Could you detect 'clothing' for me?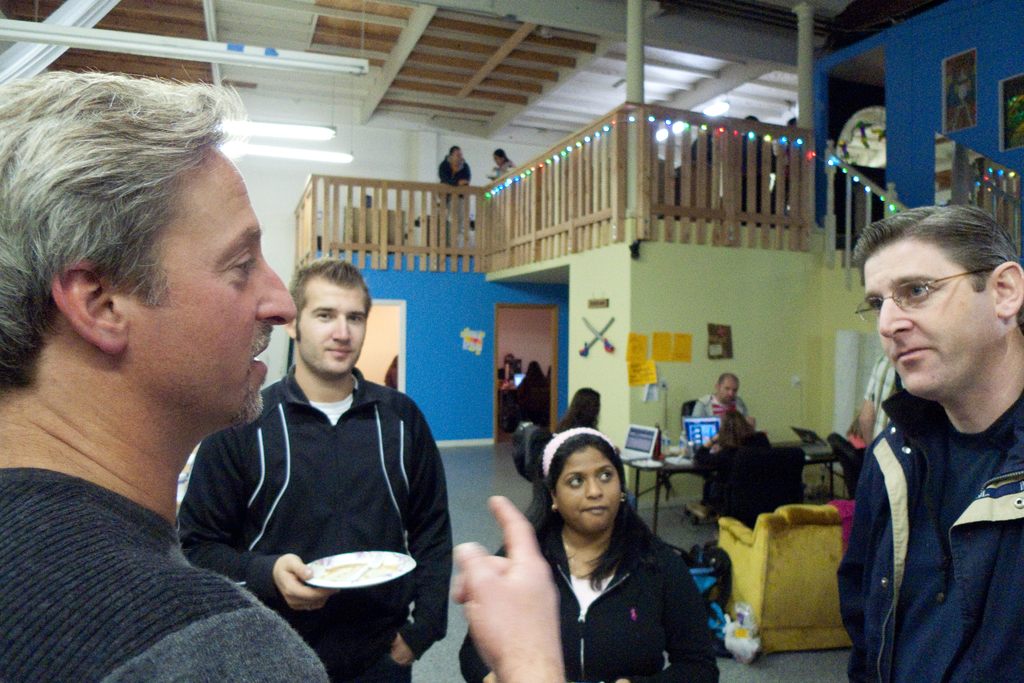
Detection result: (x1=436, y1=152, x2=470, y2=240).
